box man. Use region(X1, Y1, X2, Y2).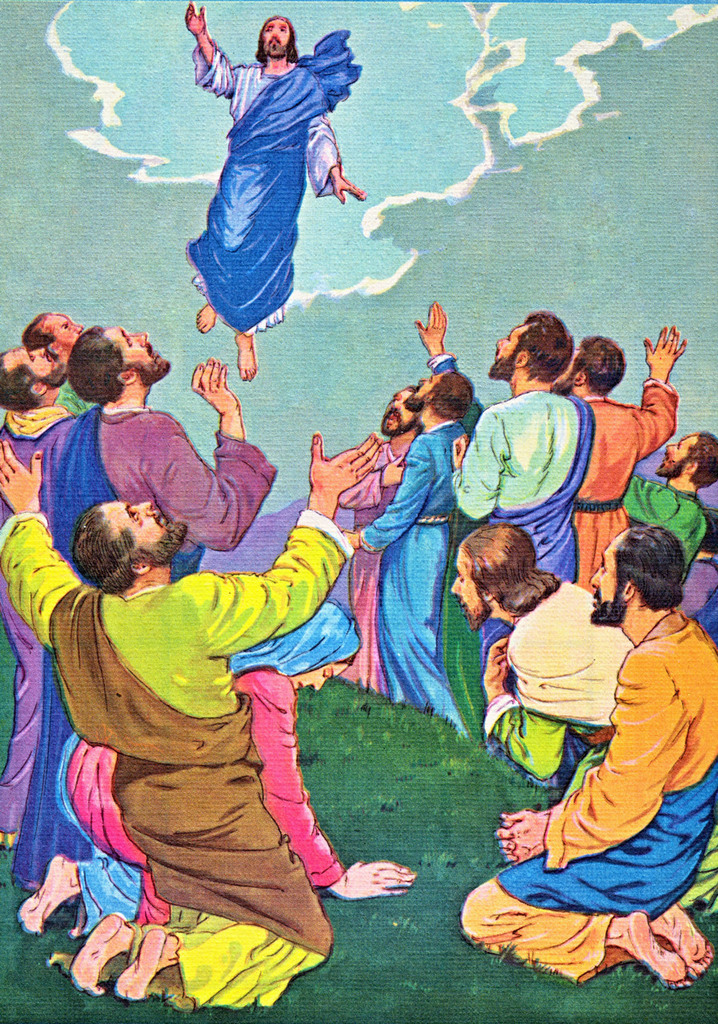
region(5, 320, 280, 871).
